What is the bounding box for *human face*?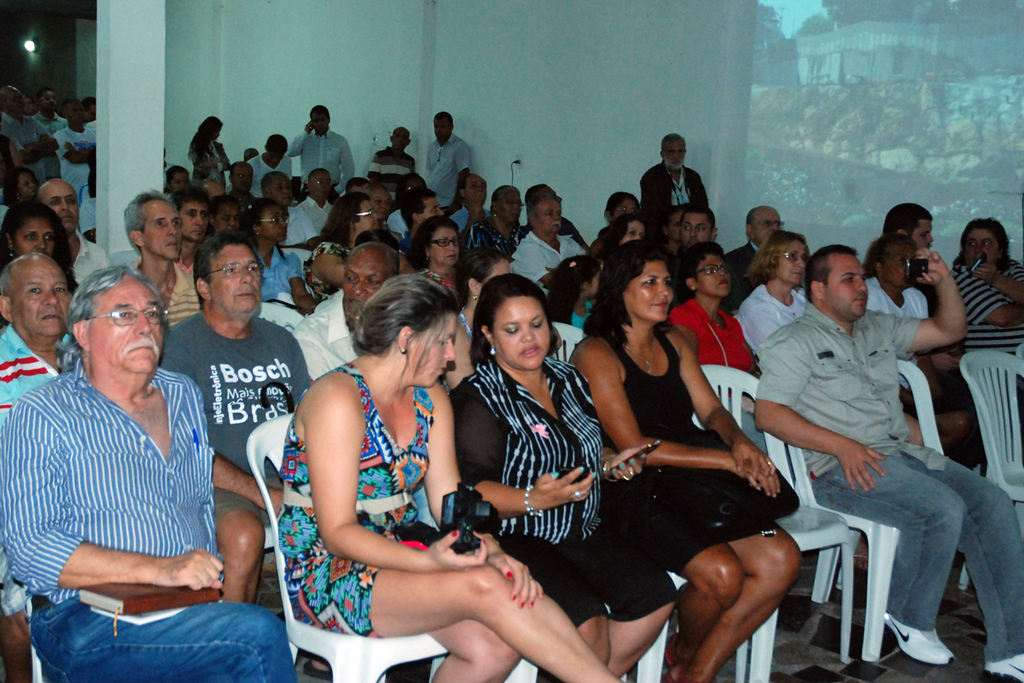
[left=15, top=218, right=55, bottom=256].
